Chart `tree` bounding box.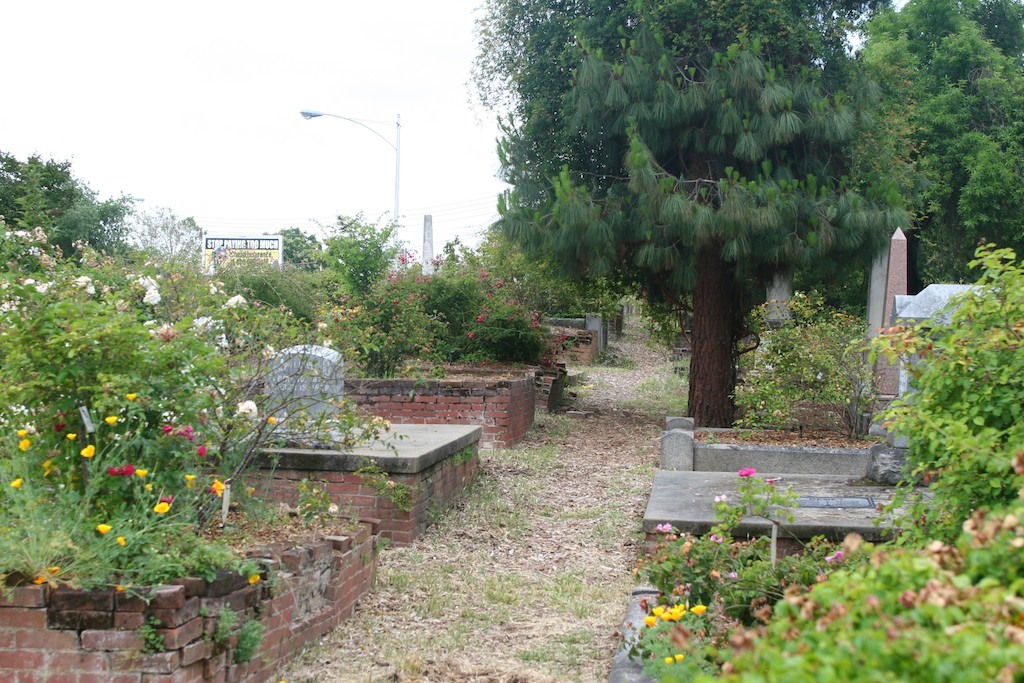
Charted: (left=323, top=203, right=420, bottom=320).
